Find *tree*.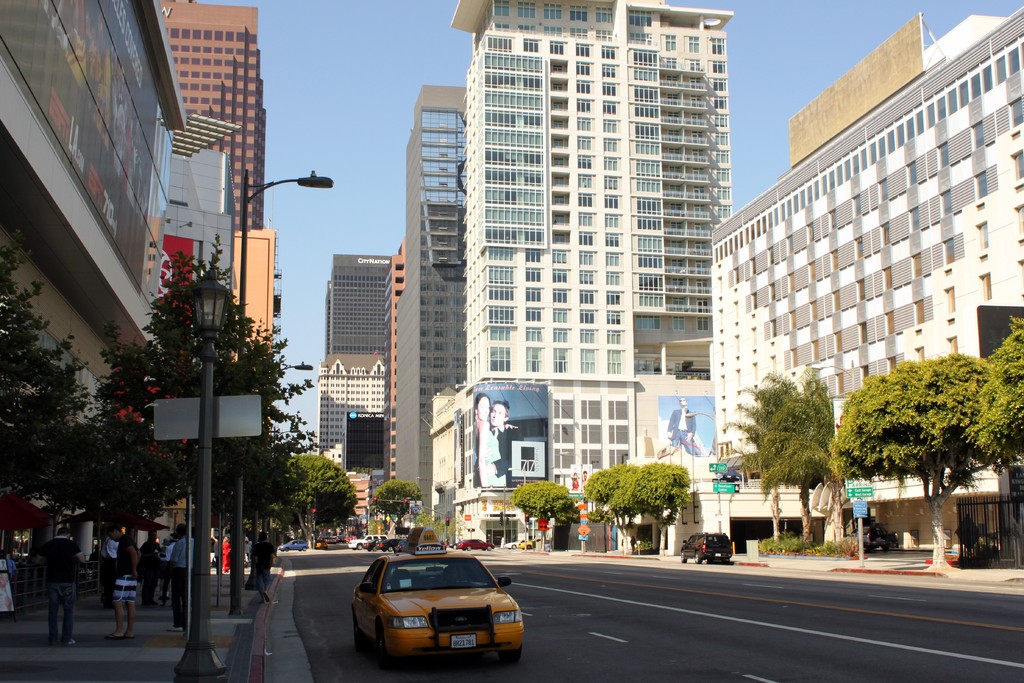
left=979, top=318, right=1023, bottom=469.
